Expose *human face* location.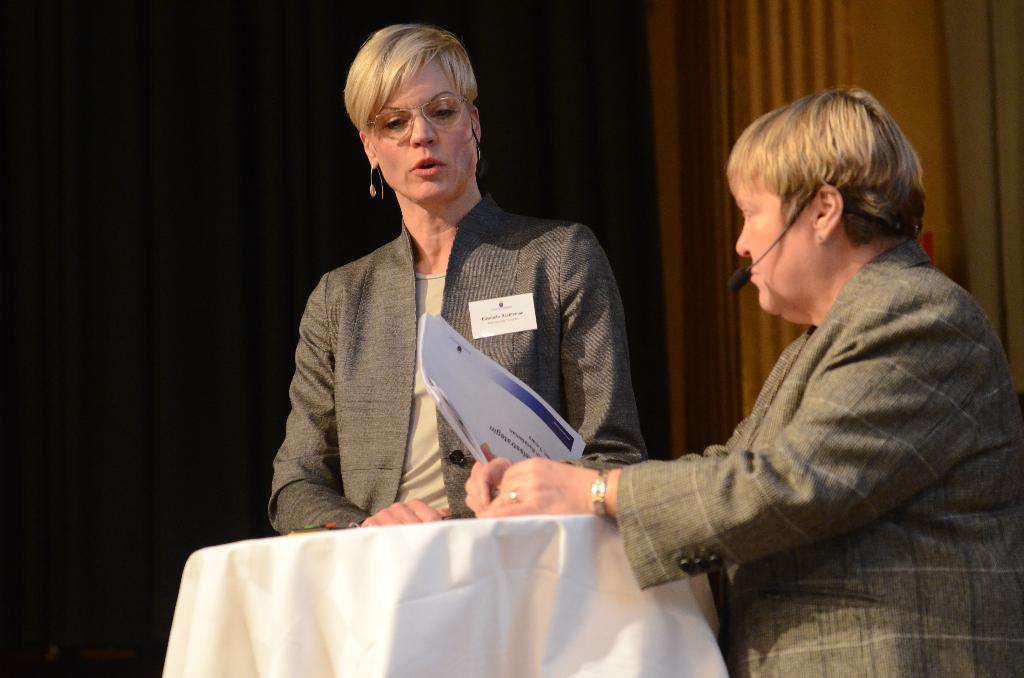
Exposed at bbox=(369, 60, 476, 197).
